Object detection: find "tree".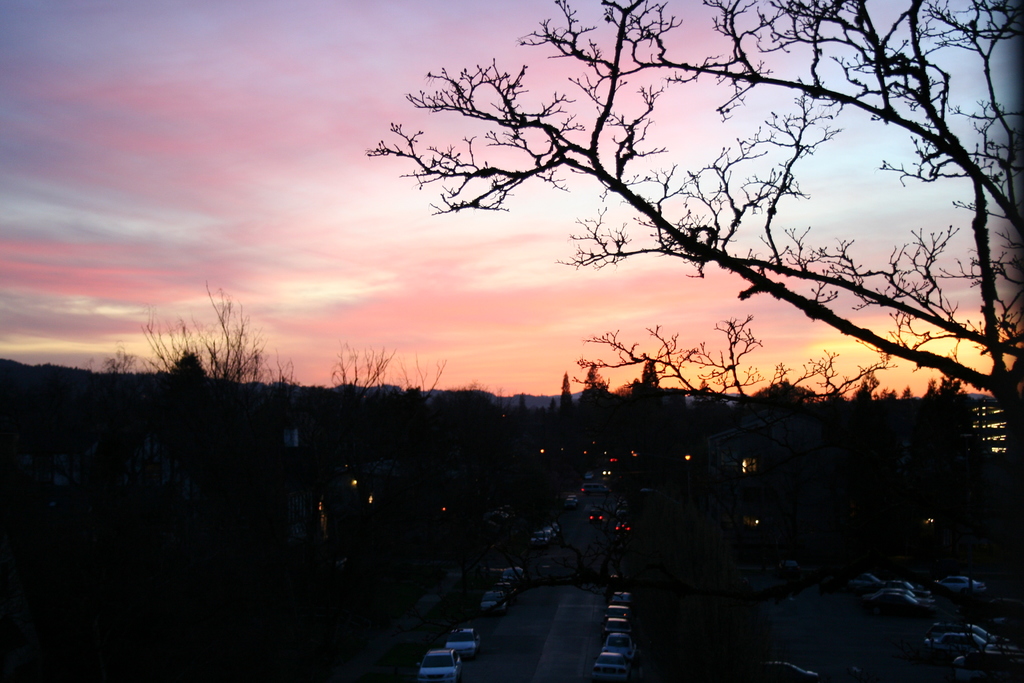
Rect(749, 384, 818, 406).
